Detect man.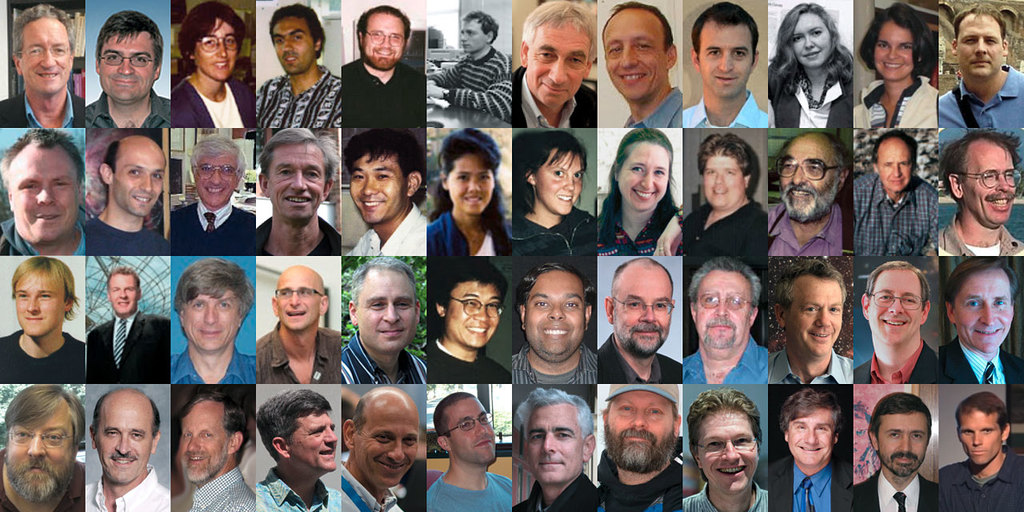
Detected at (862,263,952,382).
